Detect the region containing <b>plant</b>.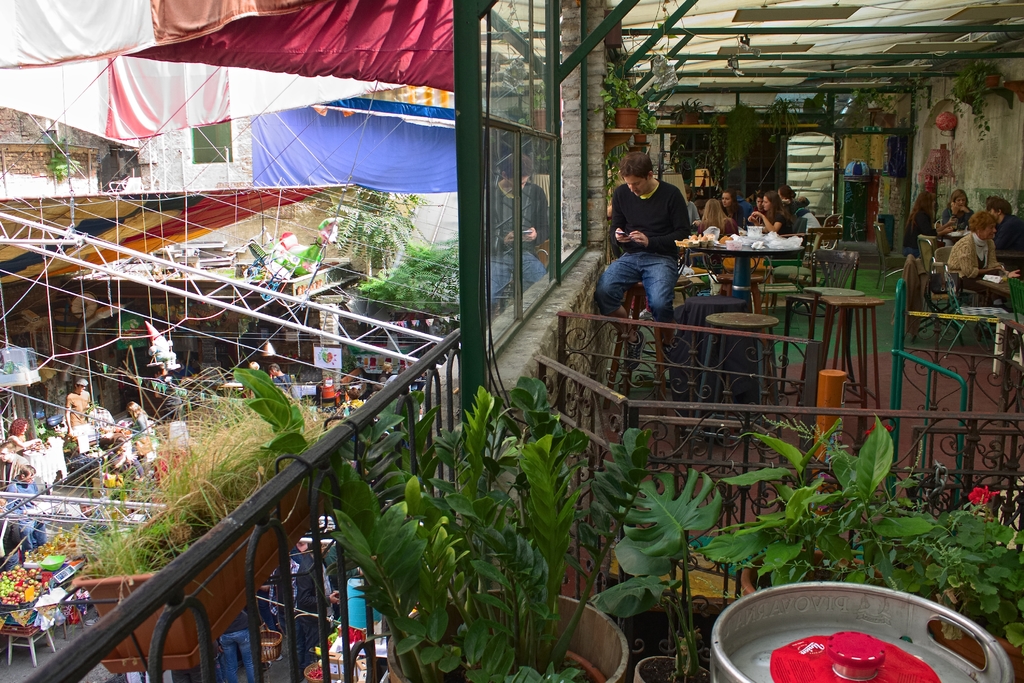
[886,483,1023,652].
